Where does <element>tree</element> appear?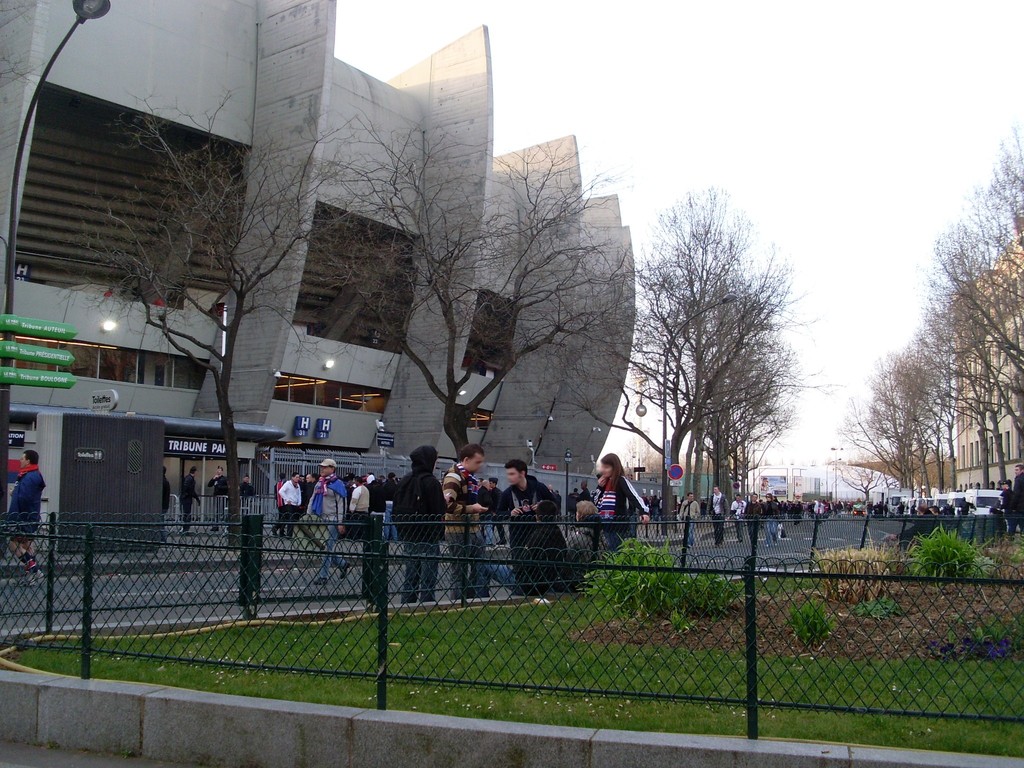
Appears at <region>284, 98, 630, 512</region>.
